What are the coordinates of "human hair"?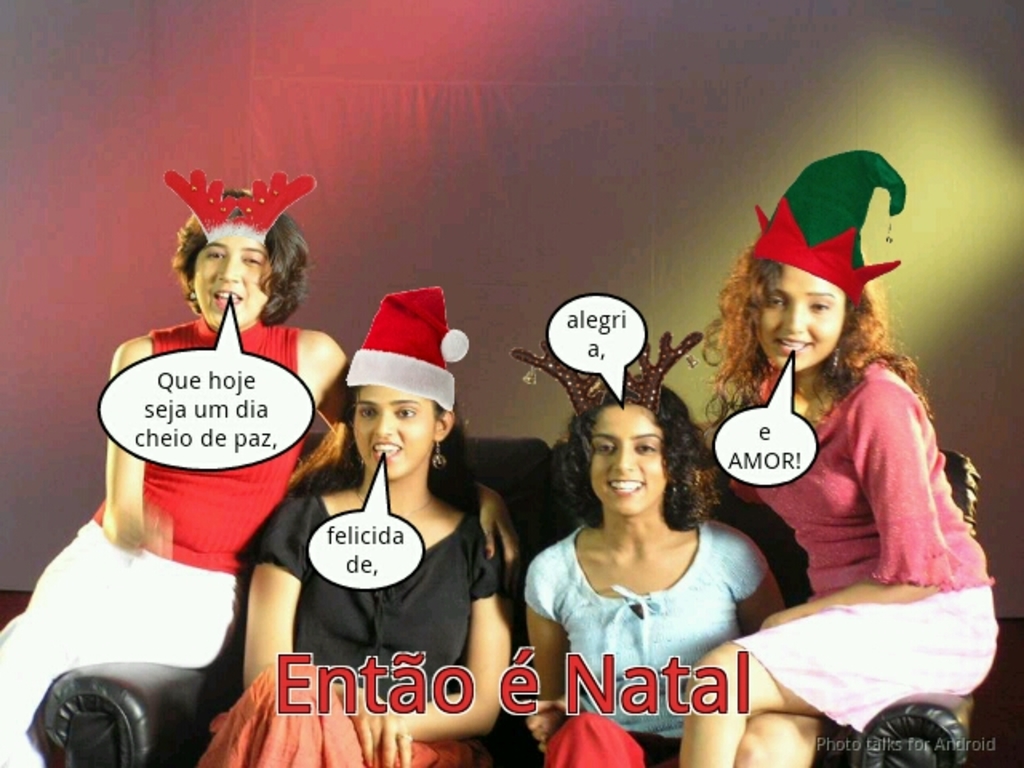
<region>285, 384, 478, 520</region>.
